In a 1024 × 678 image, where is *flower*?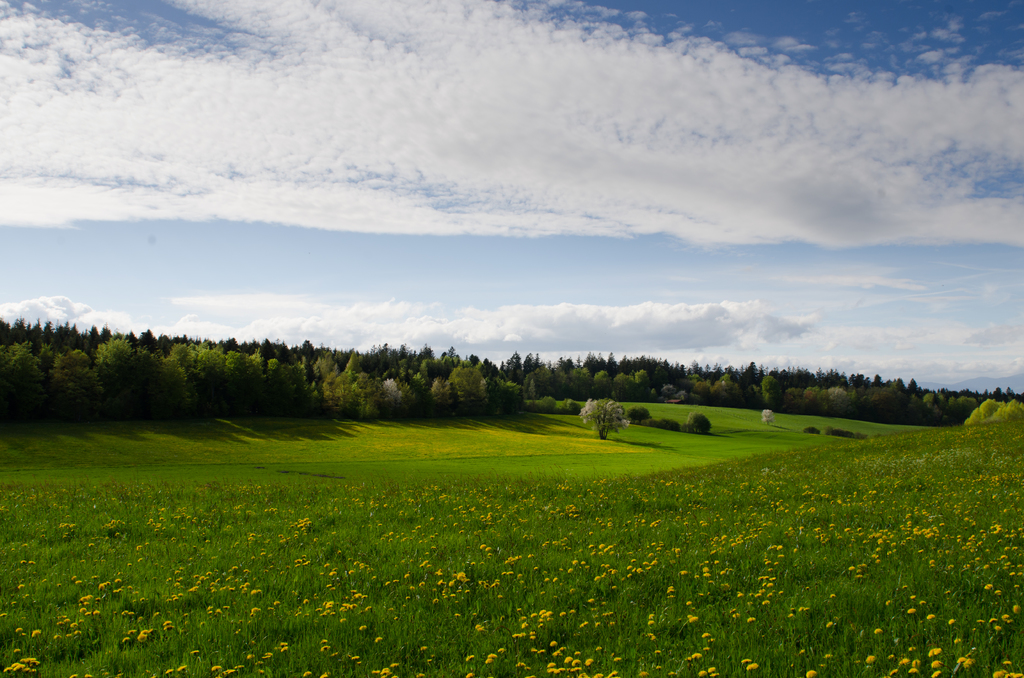
465,652,474,665.
